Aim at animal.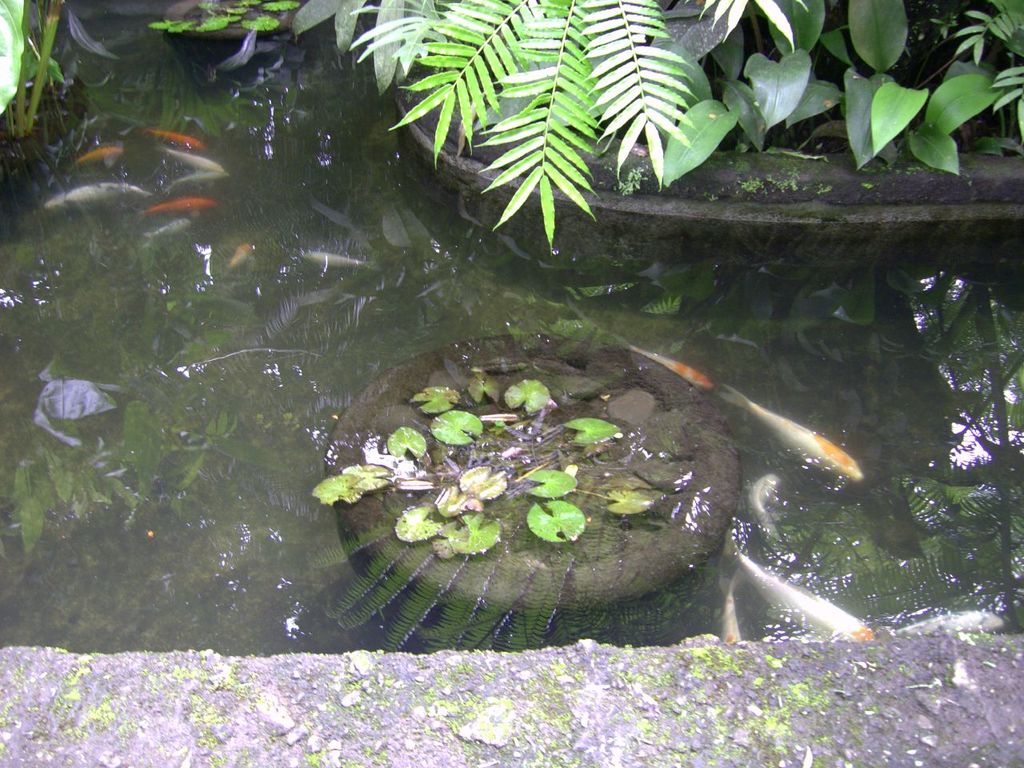
Aimed at 721,382,862,474.
